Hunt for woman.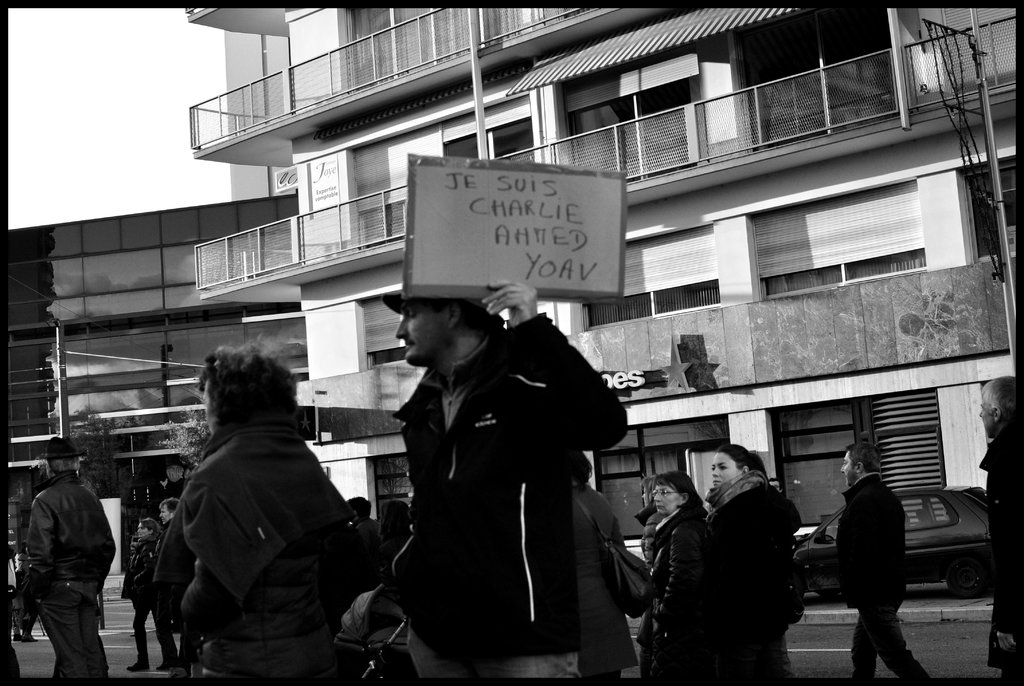
Hunted down at (x1=122, y1=523, x2=176, y2=666).
